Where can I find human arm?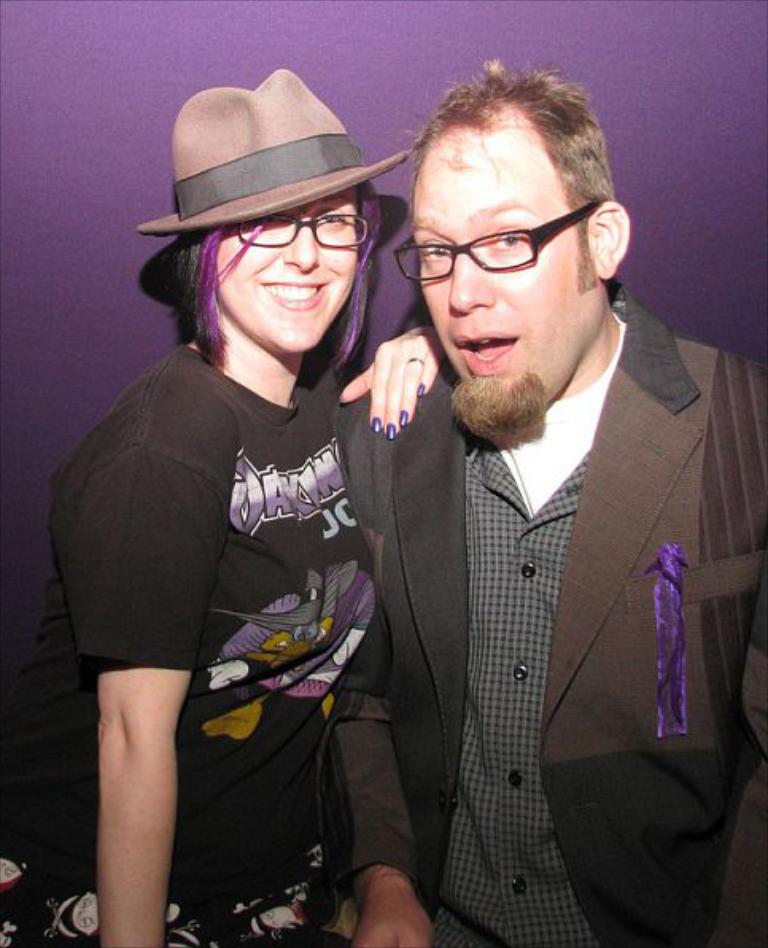
You can find it at {"left": 332, "top": 366, "right": 447, "bottom": 946}.
